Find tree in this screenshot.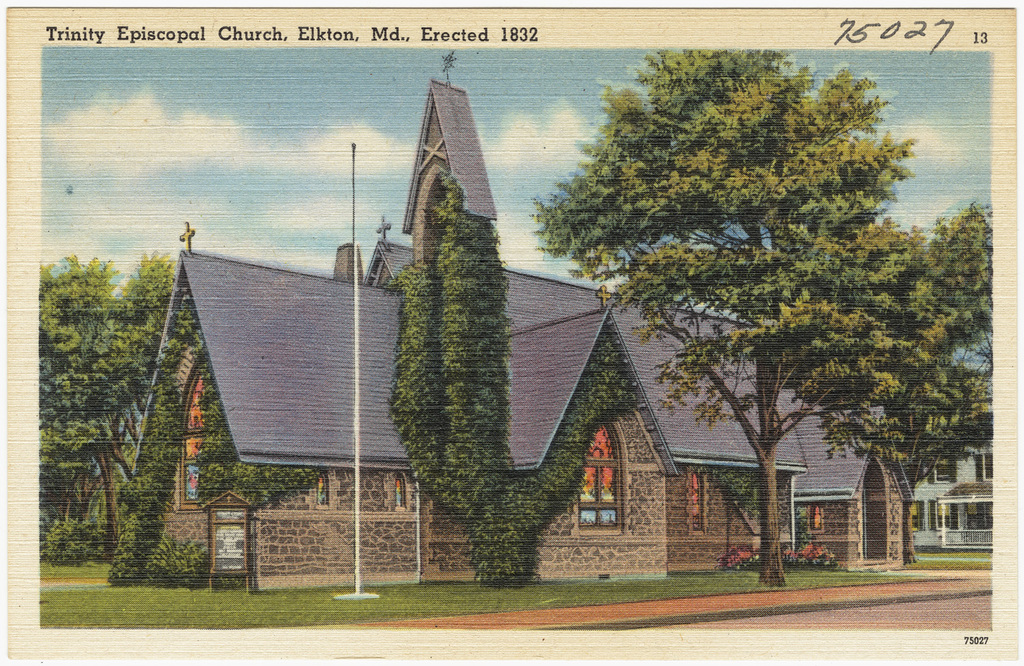
The bounding box for tree is x1=912 y1=201 x2=999 y2=365.
